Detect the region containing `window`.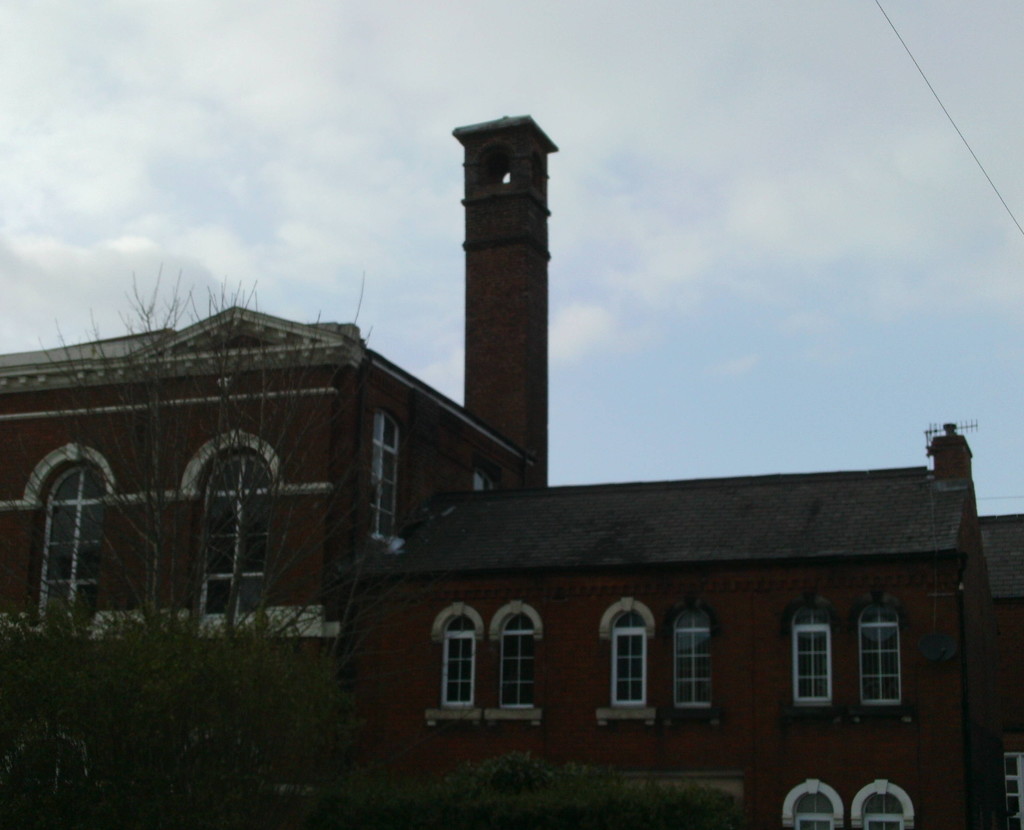
<bbox>784, 778, 842, 829</bbox>.
